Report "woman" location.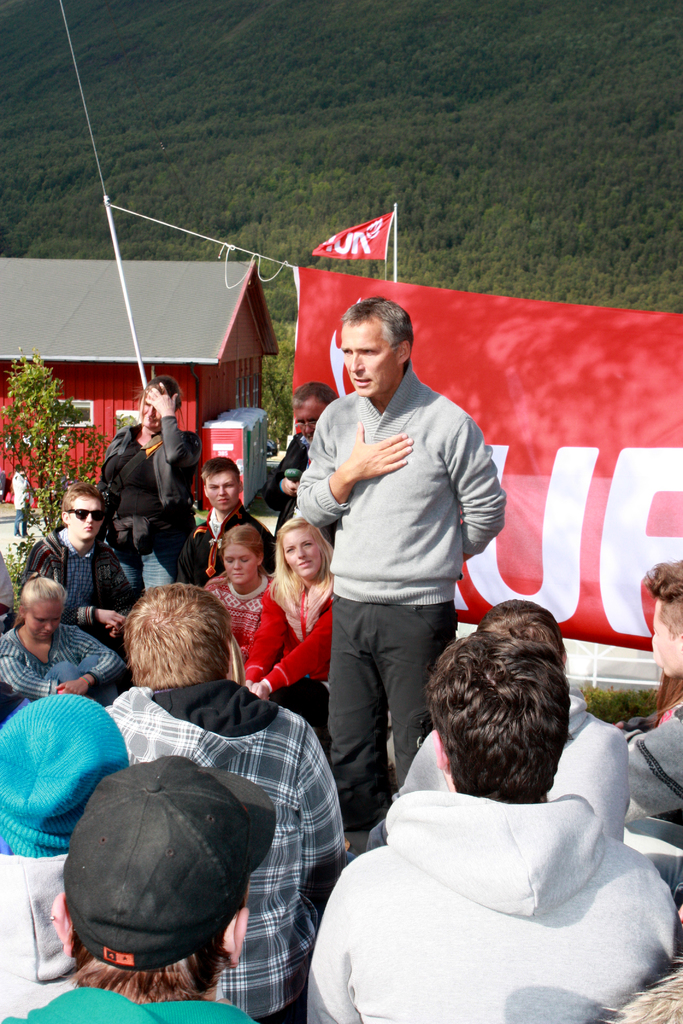
Report: select_region(93, 373, 205, 590).
